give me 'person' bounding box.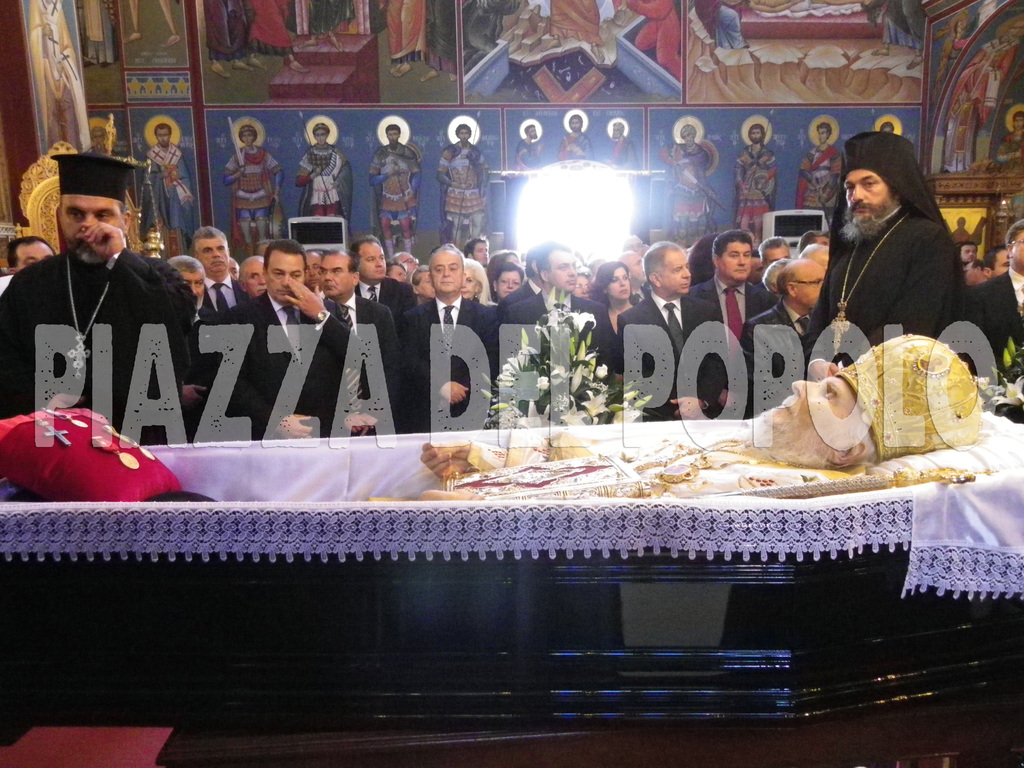
x1=420 y1=0 x2=456 y2=77.
